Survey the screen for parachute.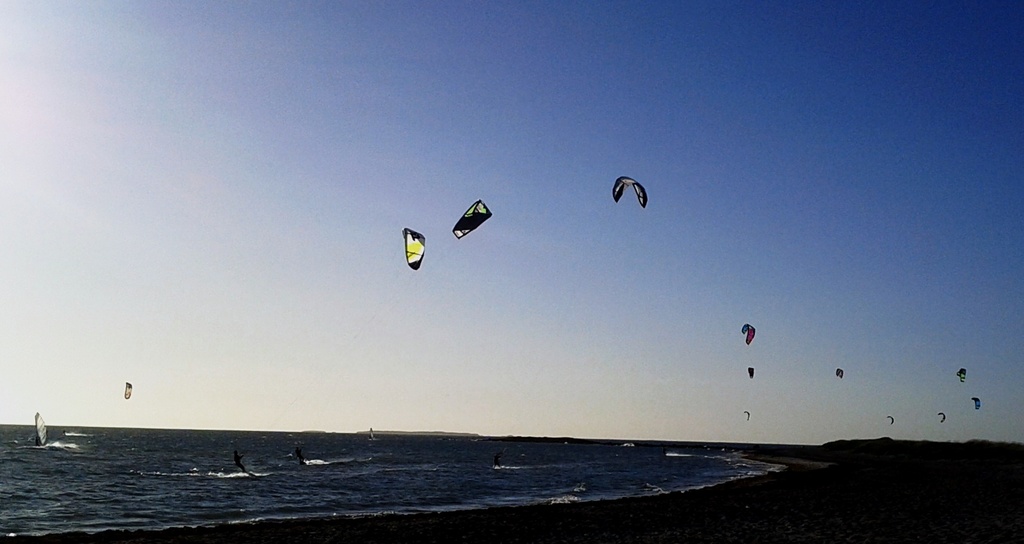
Survey found: pyautogui.locateOnScreen(744, 367, 760, 377).
